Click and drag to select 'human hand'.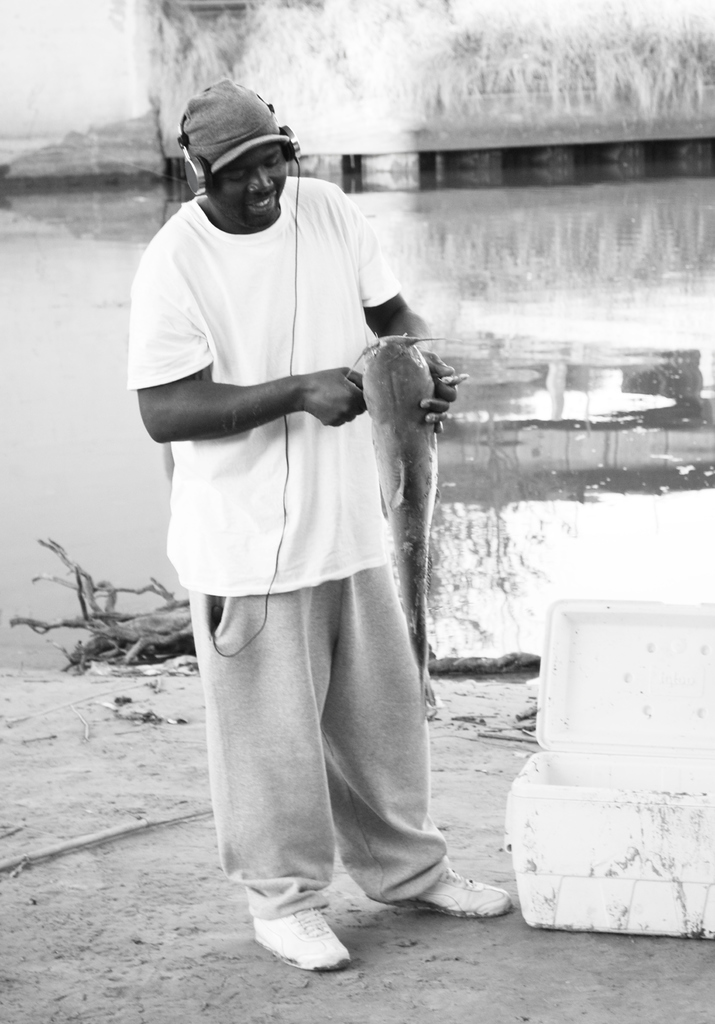
Selection: region(304, 364, 363, 423).
